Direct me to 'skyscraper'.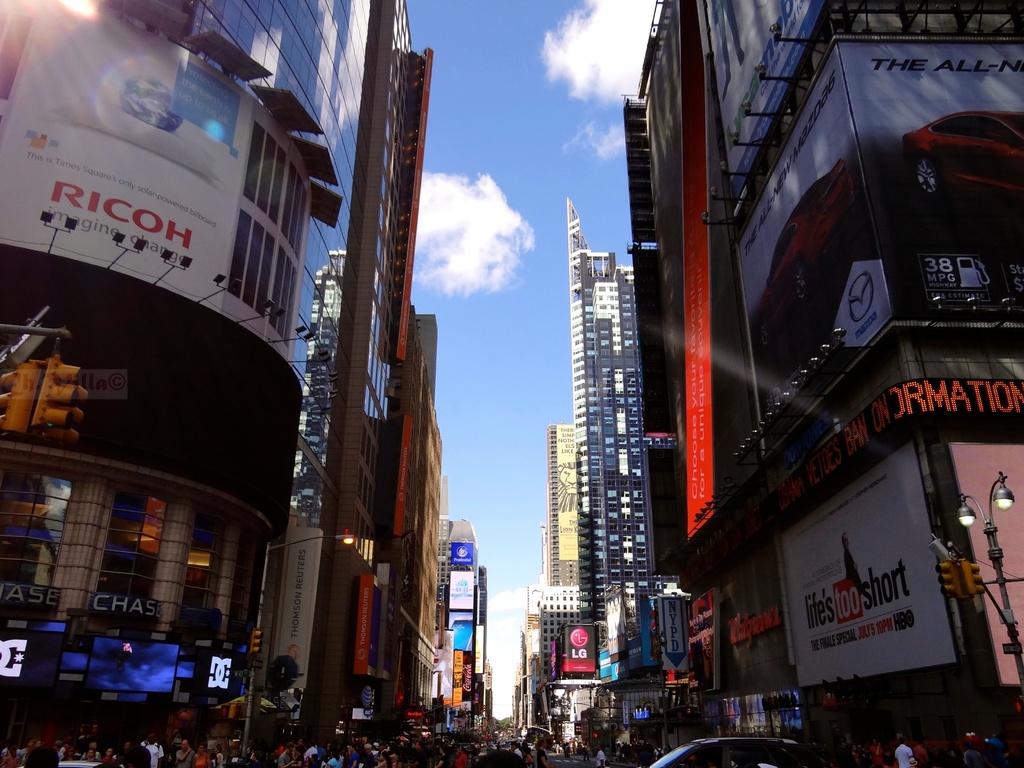
Direction: box=[568, 196, 642, 658].
